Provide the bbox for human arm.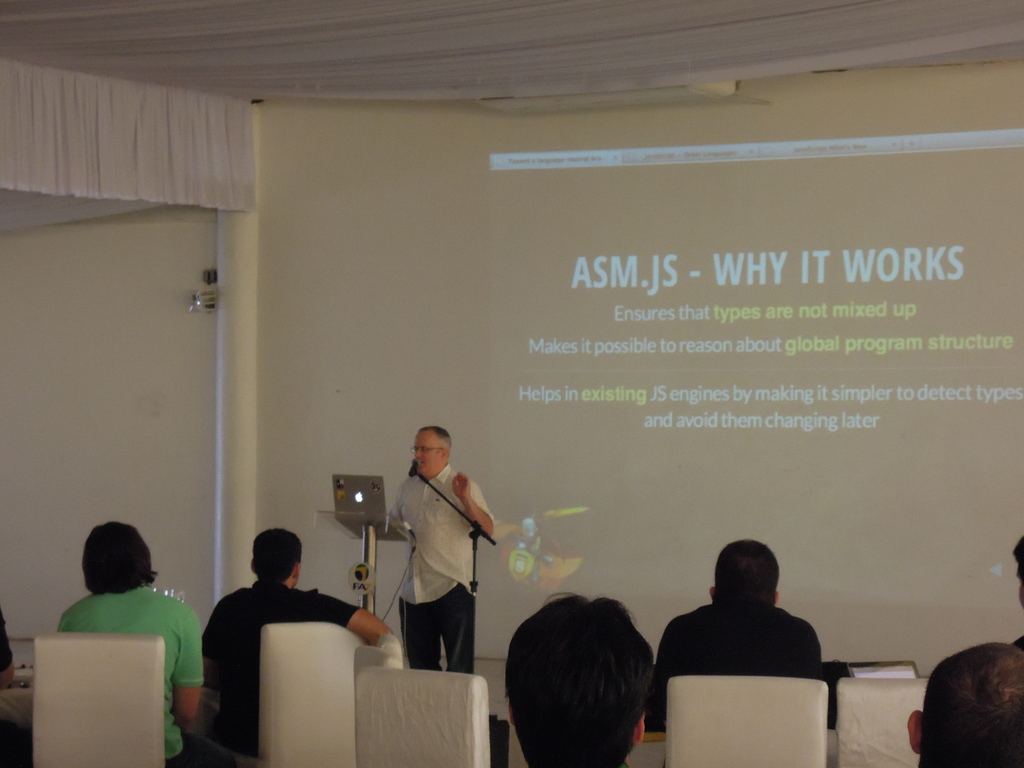
rect(447, 471, 493, 534).
